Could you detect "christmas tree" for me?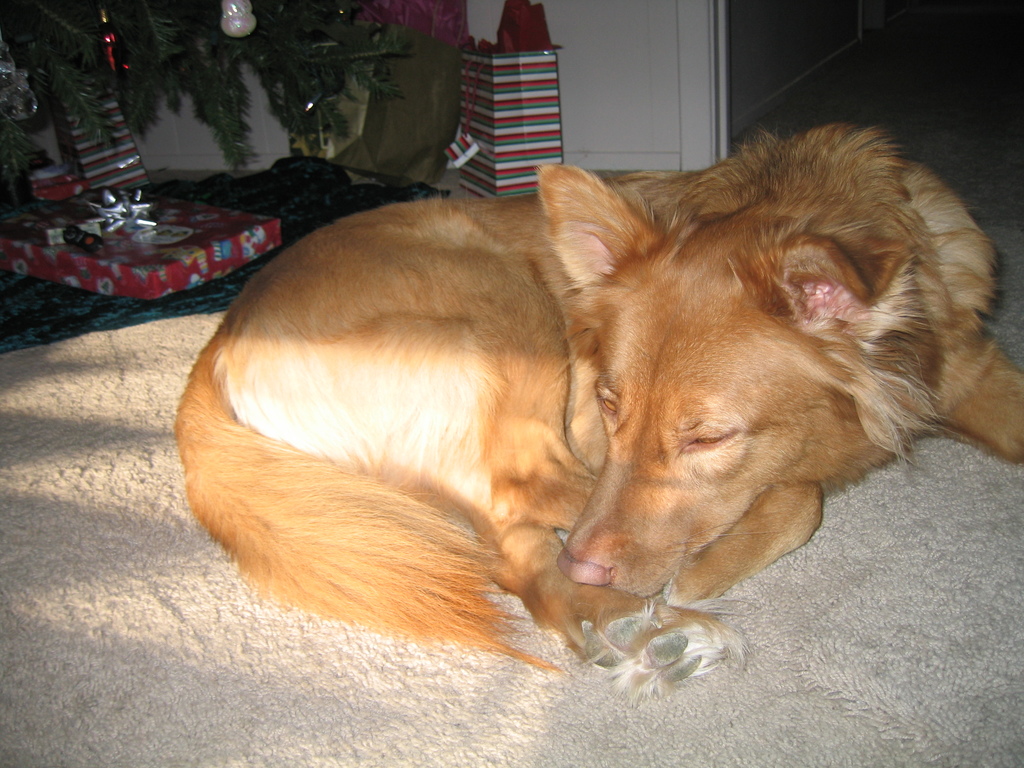
Detection result: locate(0, 0, 408, 221).
